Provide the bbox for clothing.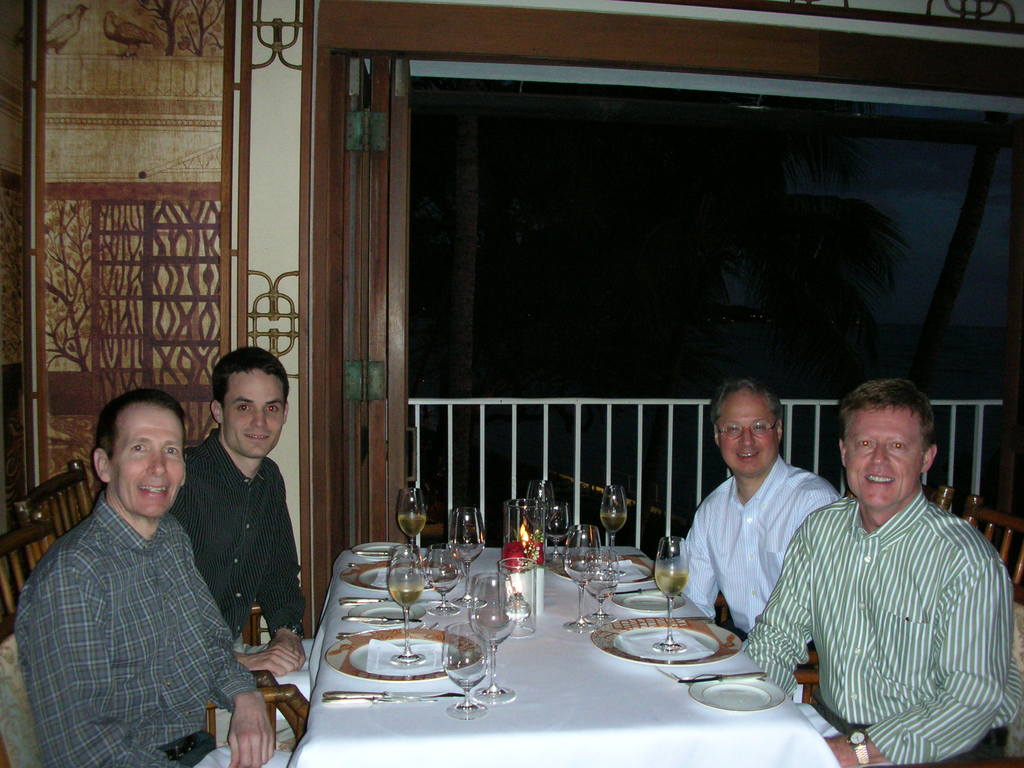
crop(164, 430, 323, 696).
